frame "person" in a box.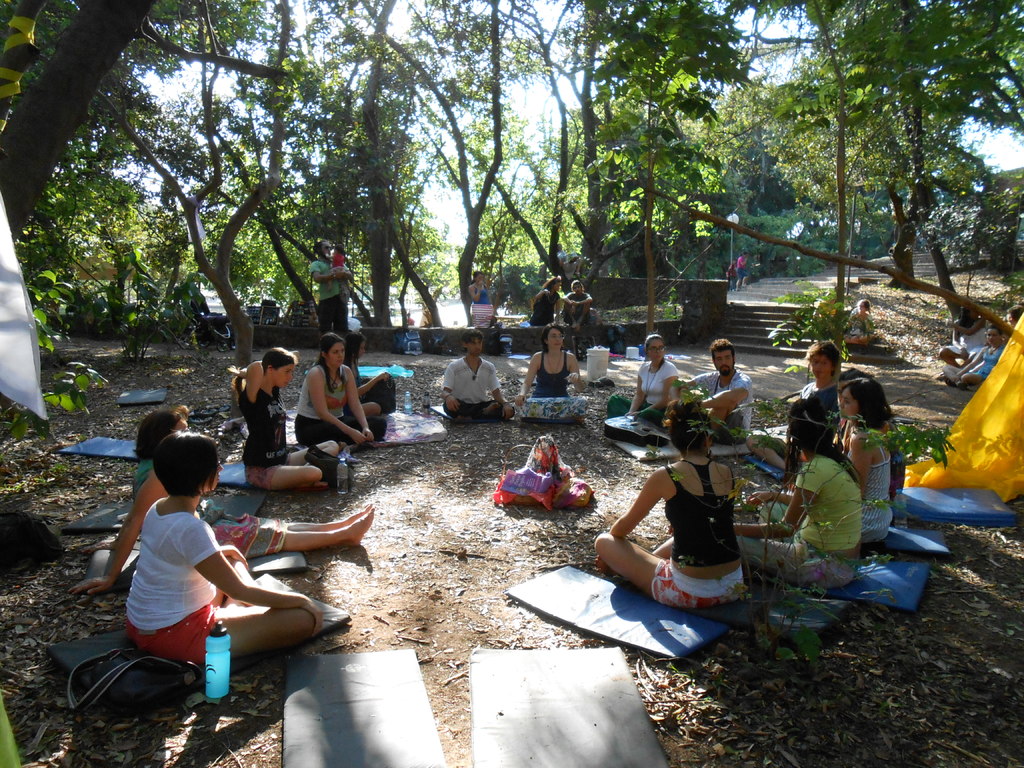
select_region(729, 396, 867, 593).
